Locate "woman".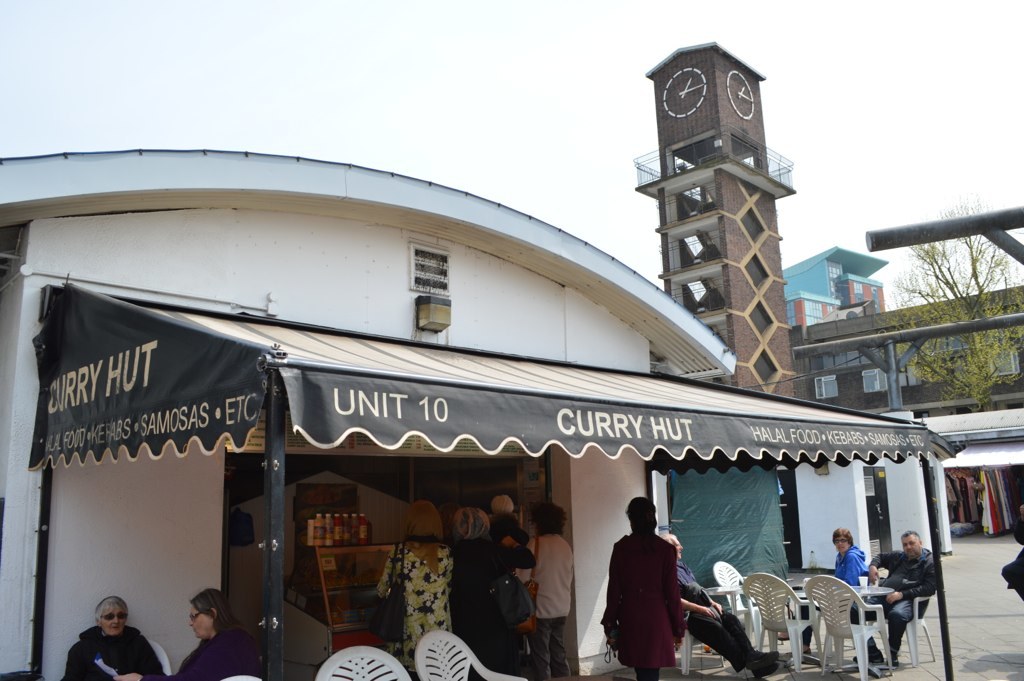
Bounding box: 599 493 688 680.
